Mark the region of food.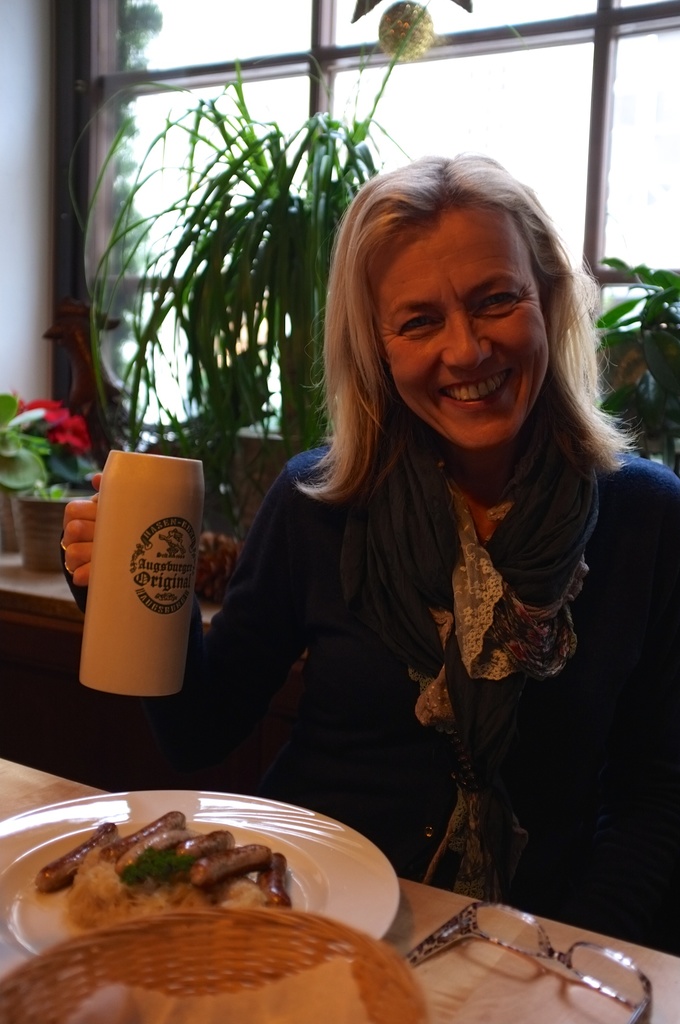
Region: region(31, 801, 282, 922).
